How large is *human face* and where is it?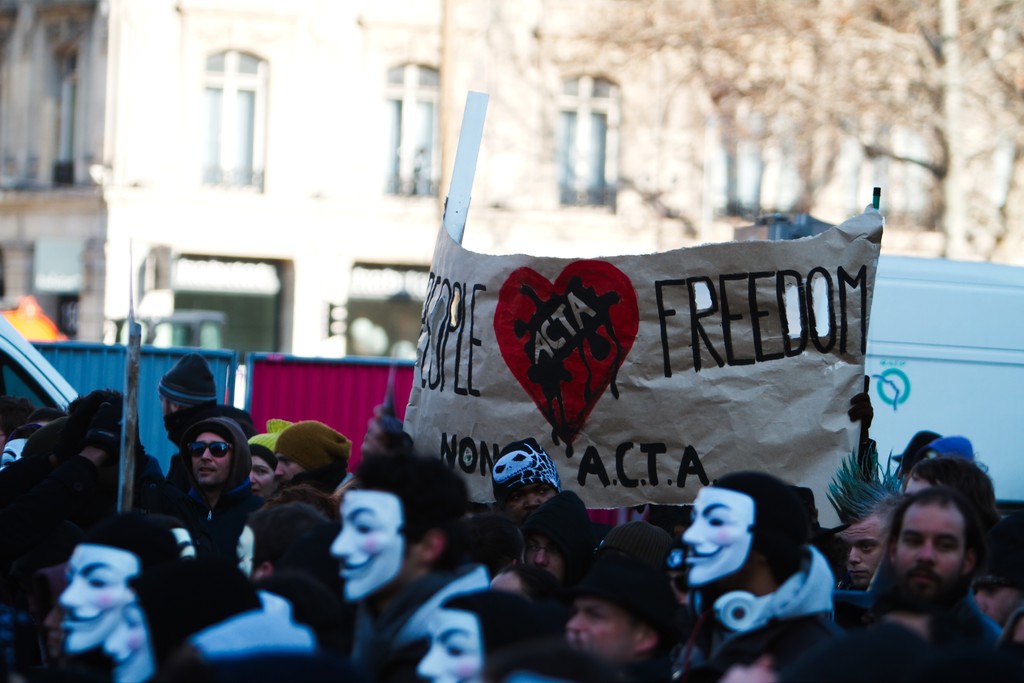
Bounding box: Rect(419, 605, 480, 682).
